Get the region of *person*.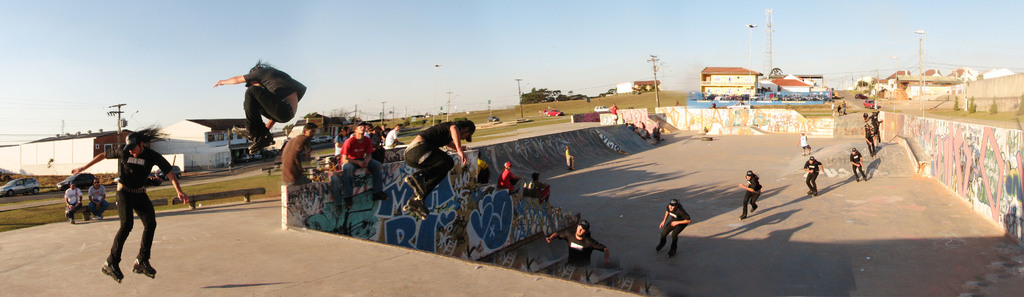
region(384, 116, 410, 156).
